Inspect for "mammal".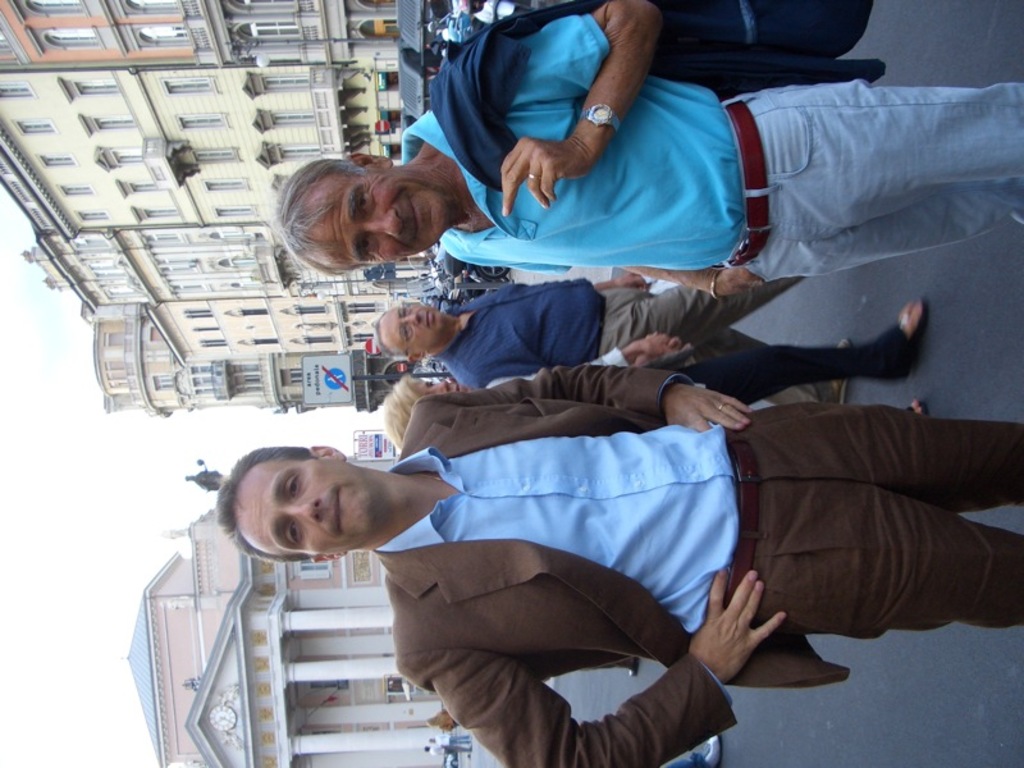
Inspection: [x1=270, y1=0, x2=1023, y2=301].
